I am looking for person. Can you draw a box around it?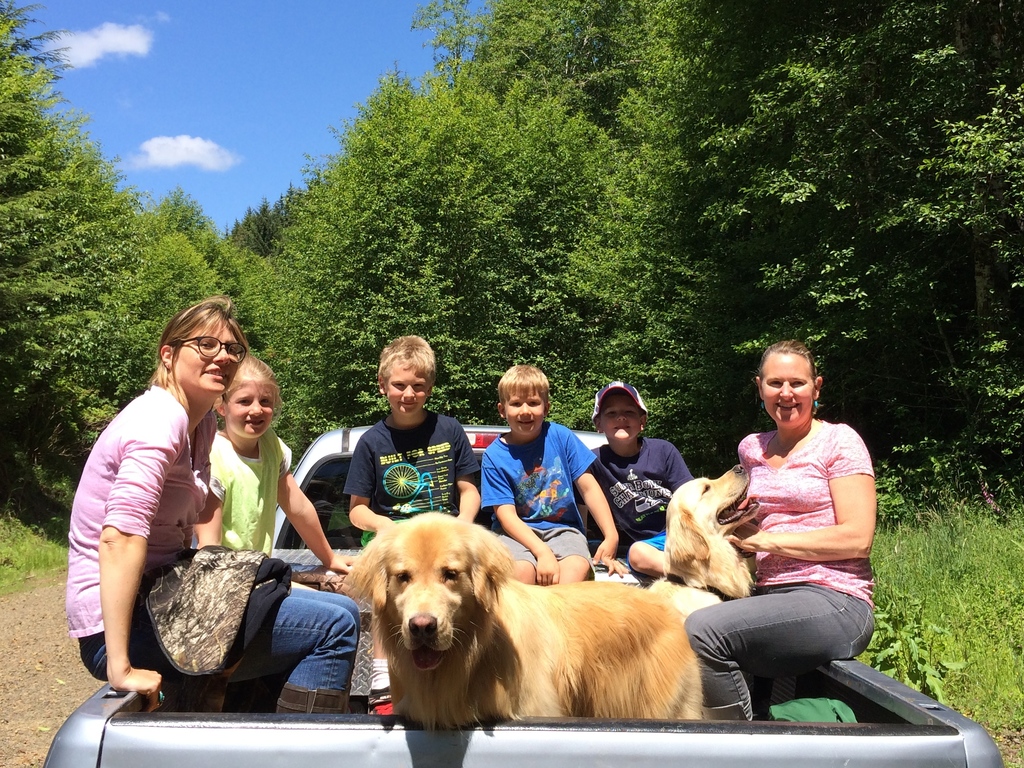
Sure, the bounding box is (left=341, top=331, right=484, bottom=717).
